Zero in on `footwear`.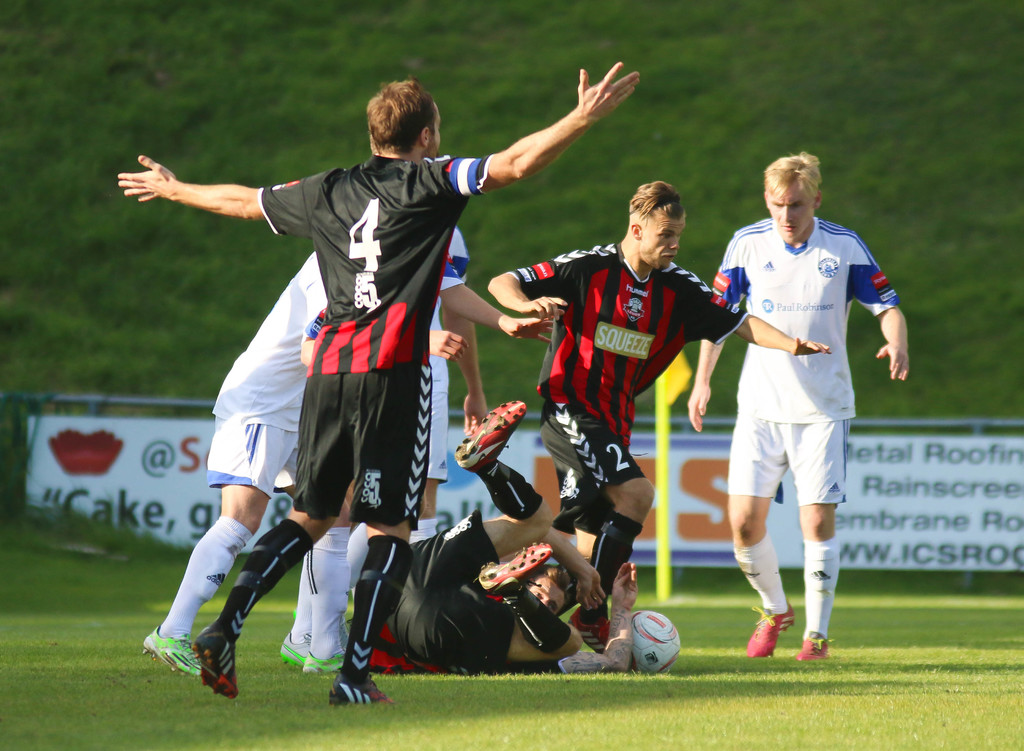
Zeroed in: crop(277, 627, 310, 668).
